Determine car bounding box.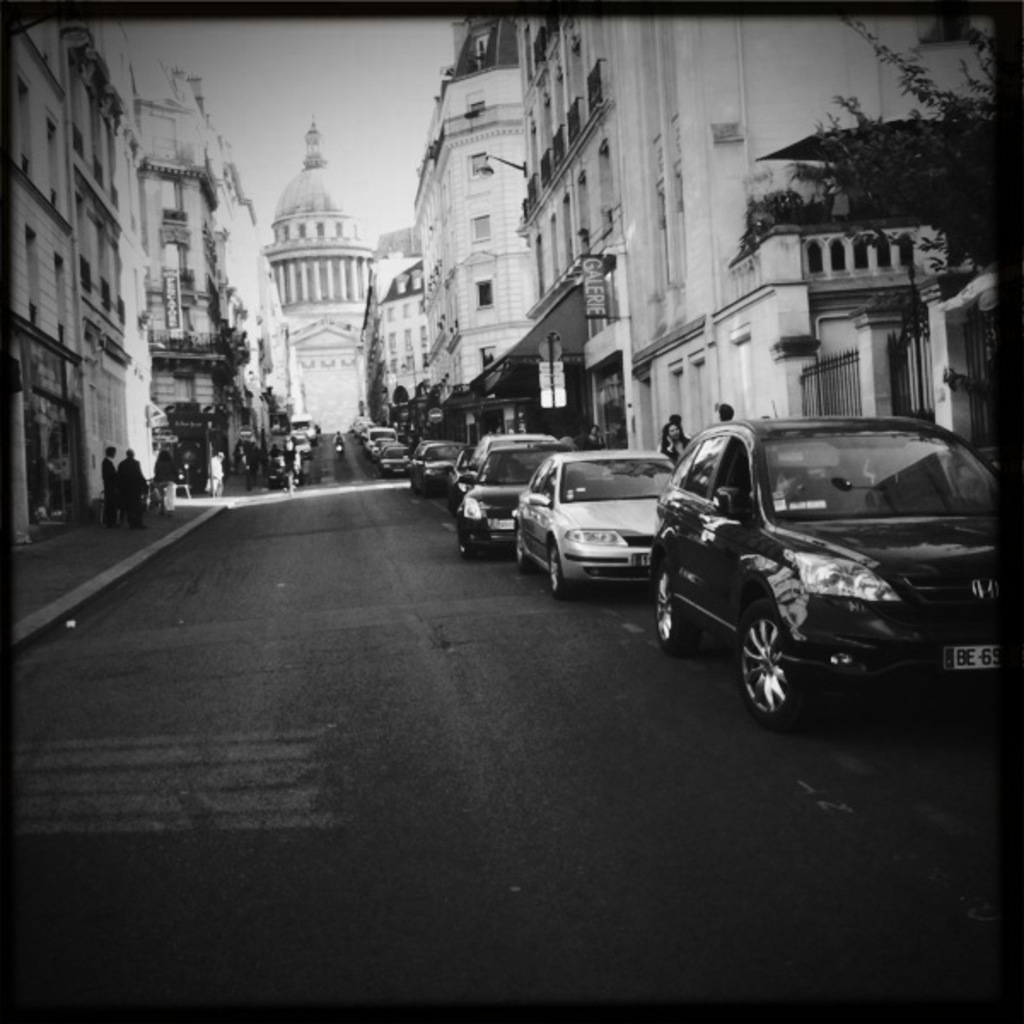
Determined: bbox(515, 449, 674, 592).
